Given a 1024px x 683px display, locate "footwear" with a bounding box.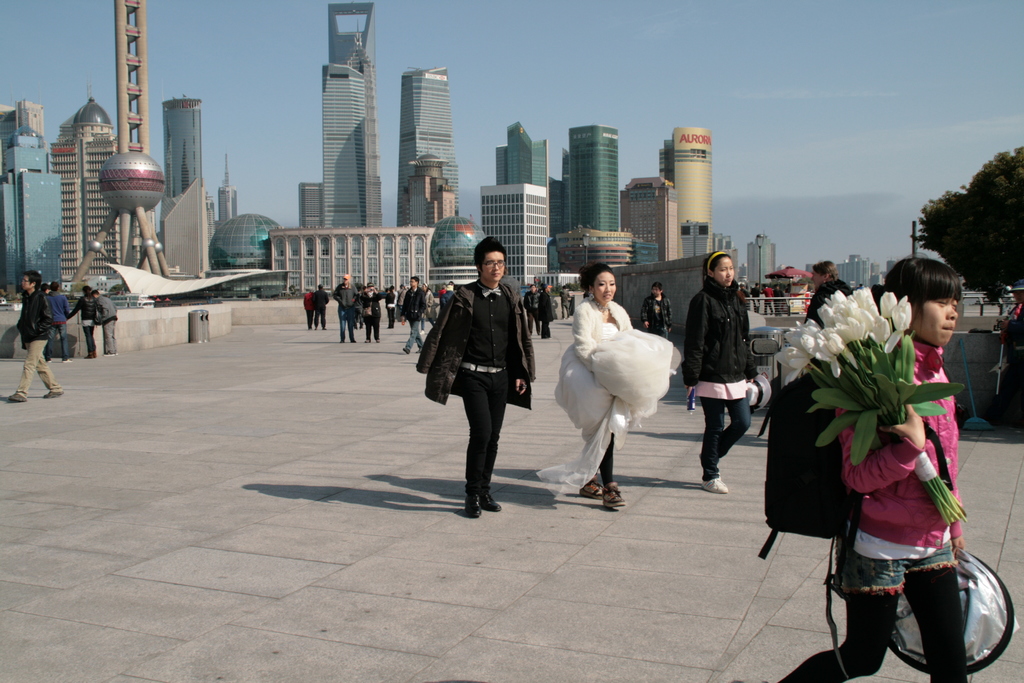
Located: crop(478, 495, 502, 511).
